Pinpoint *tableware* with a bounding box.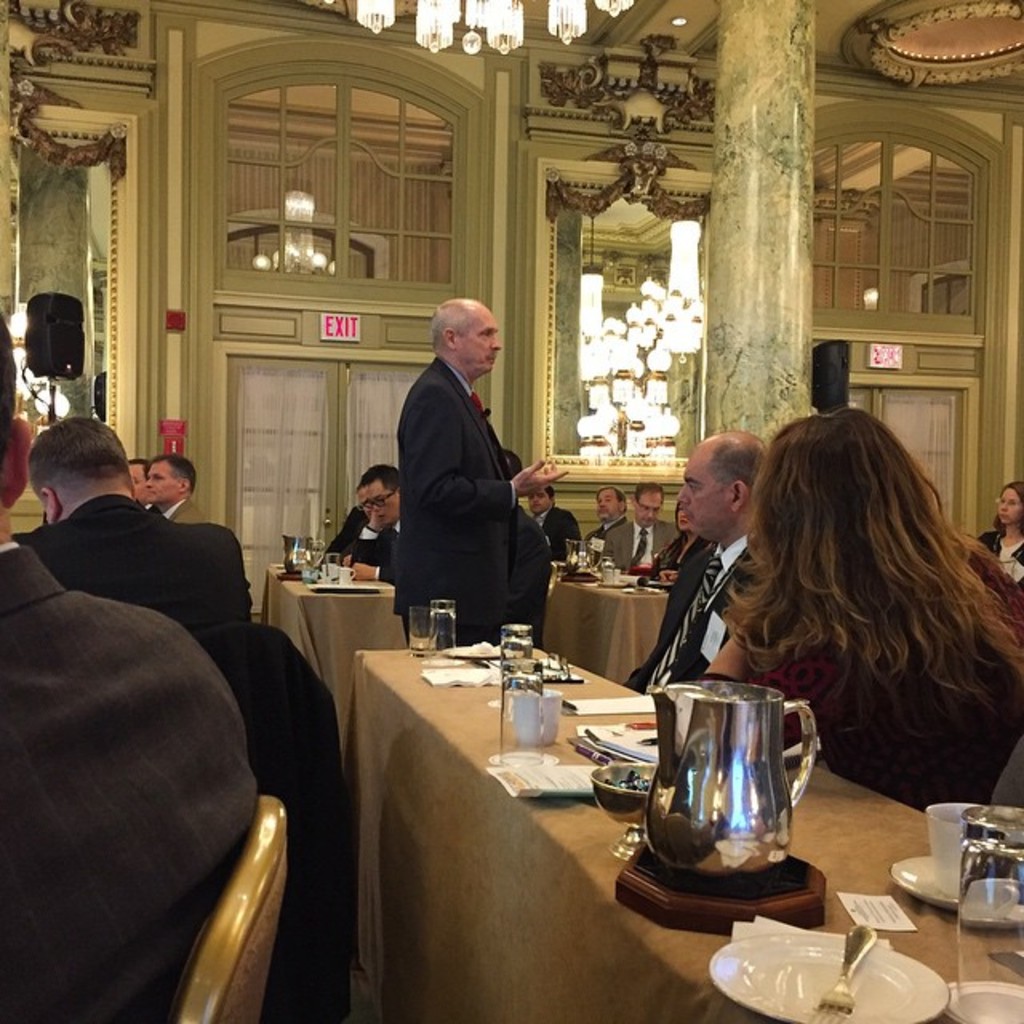
(586,754,659,862).
